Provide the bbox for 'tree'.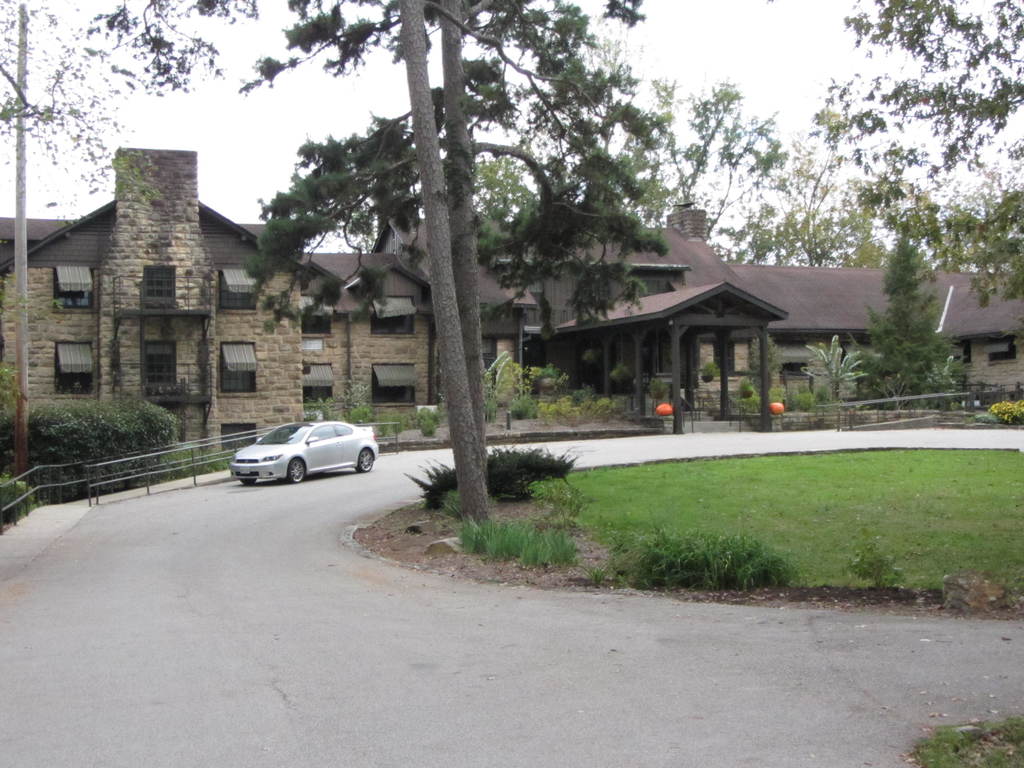
706/123/884/273.
